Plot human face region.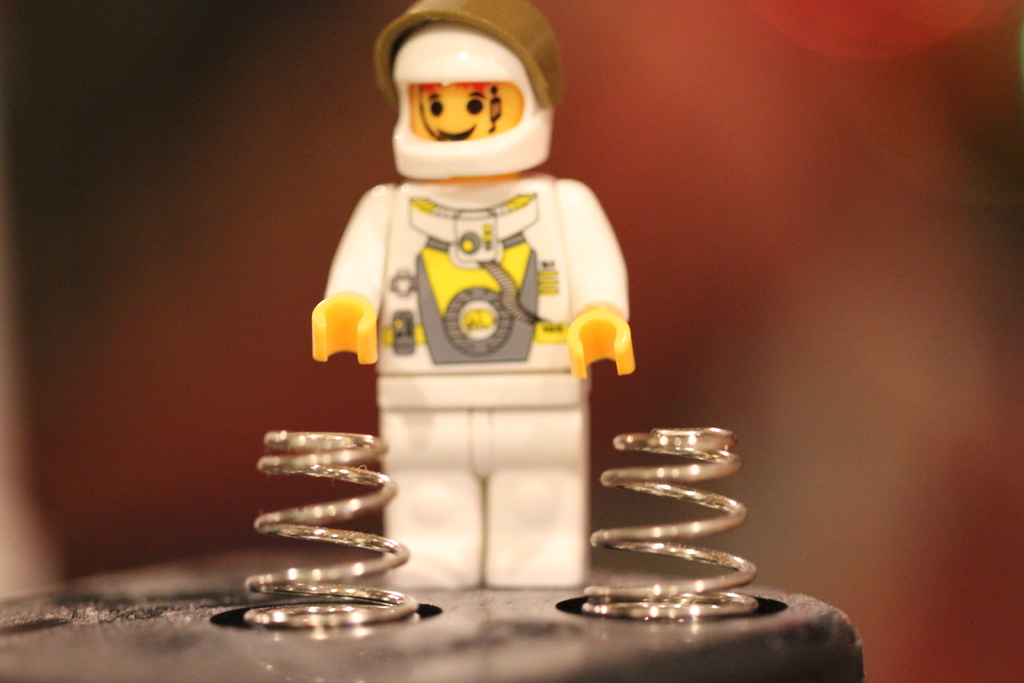
Plotted at {"left": 416, "top": 85, "right": 496, "bottom": 138}.
